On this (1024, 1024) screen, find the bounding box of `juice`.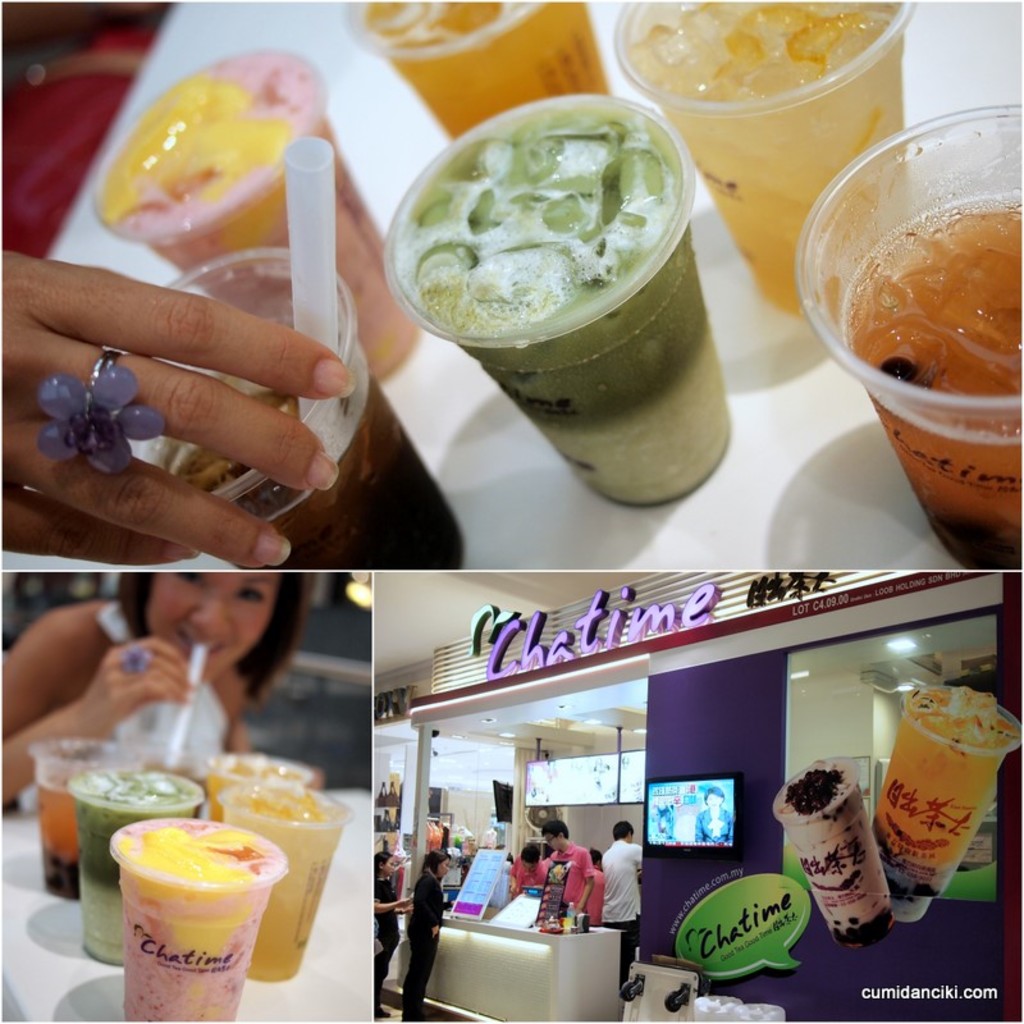
Bounding box: 215,778,343,983.
